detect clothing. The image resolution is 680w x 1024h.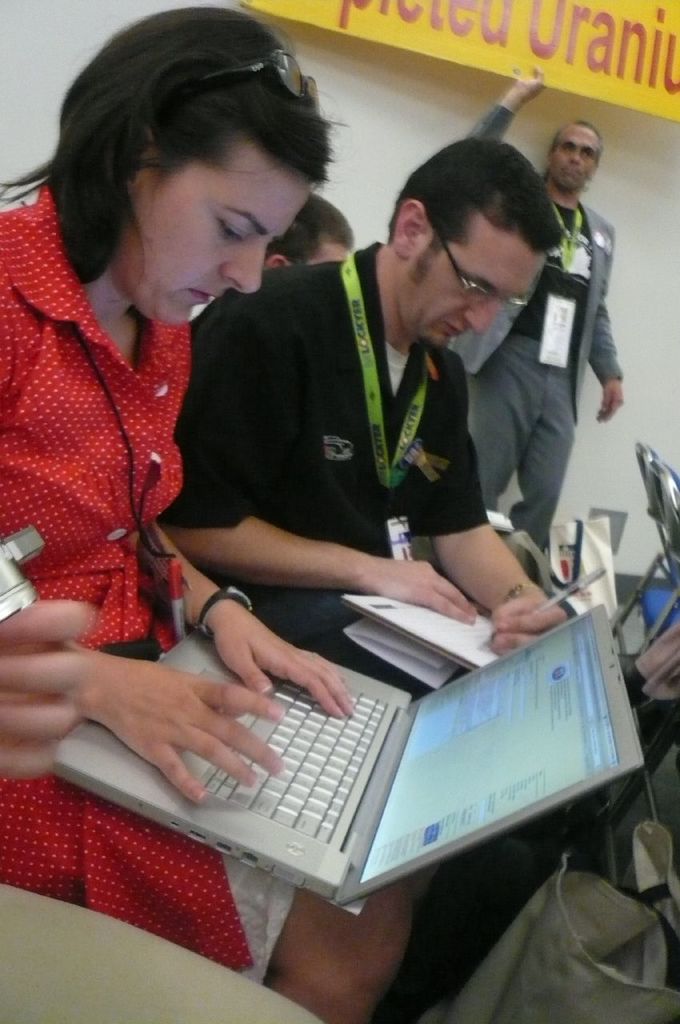
<box>447,94,620,554</box>.
